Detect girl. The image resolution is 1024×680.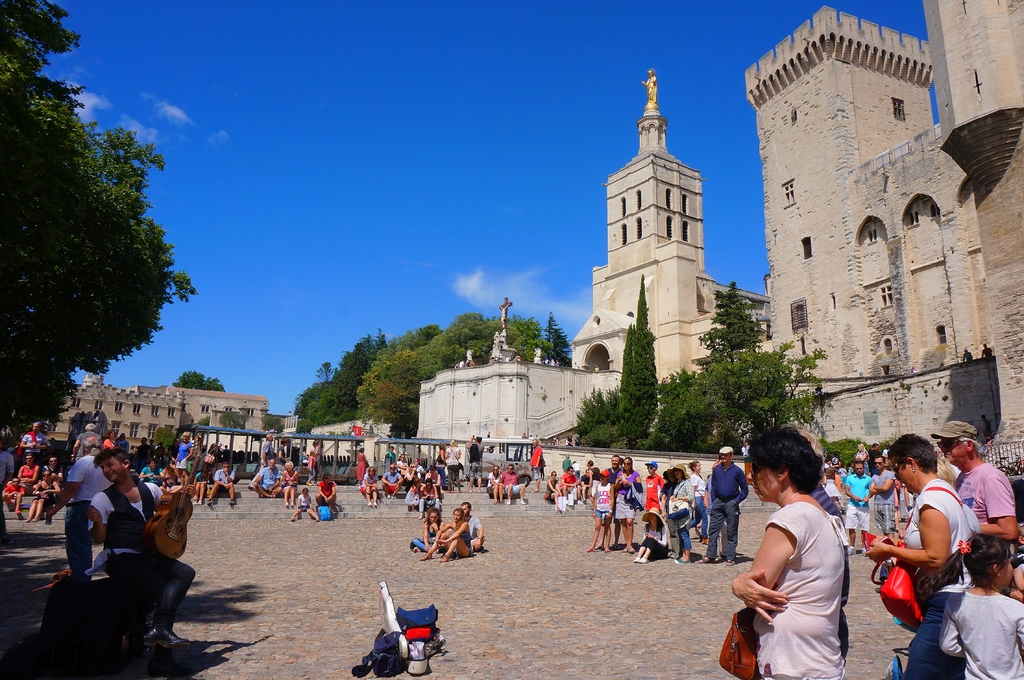
[x1=305, y1=449, x2=316, y2=485].
